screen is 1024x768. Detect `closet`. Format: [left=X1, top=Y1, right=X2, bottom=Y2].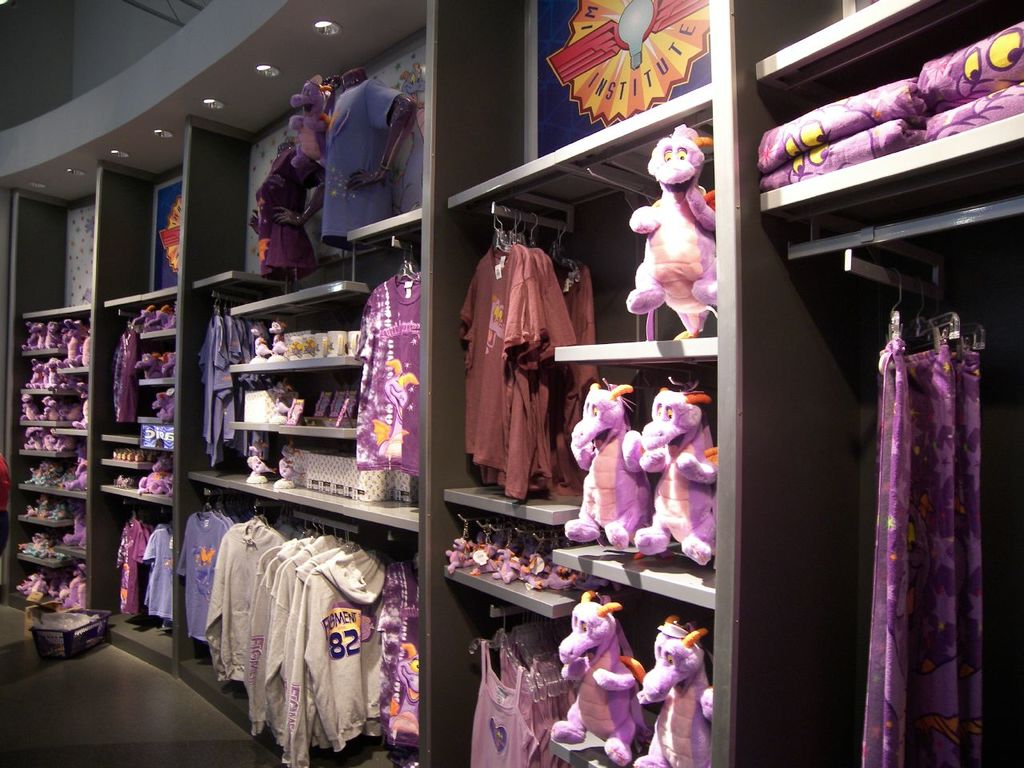
[left=205, top=500, right=419, bottom=767].
